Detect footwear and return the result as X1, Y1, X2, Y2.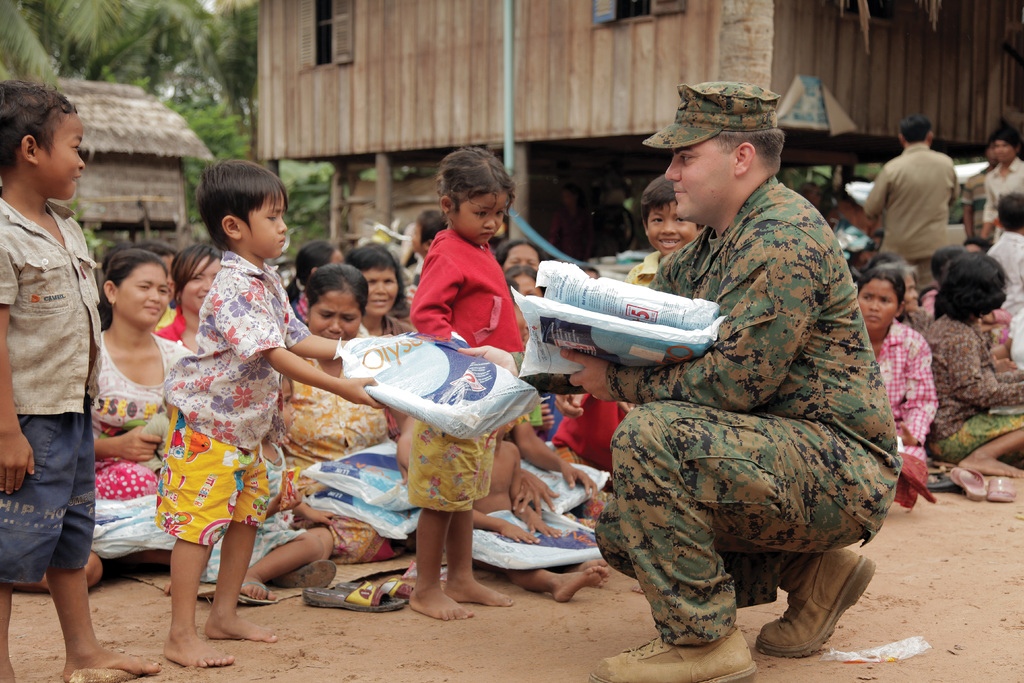
279, 559, 339, 594.
